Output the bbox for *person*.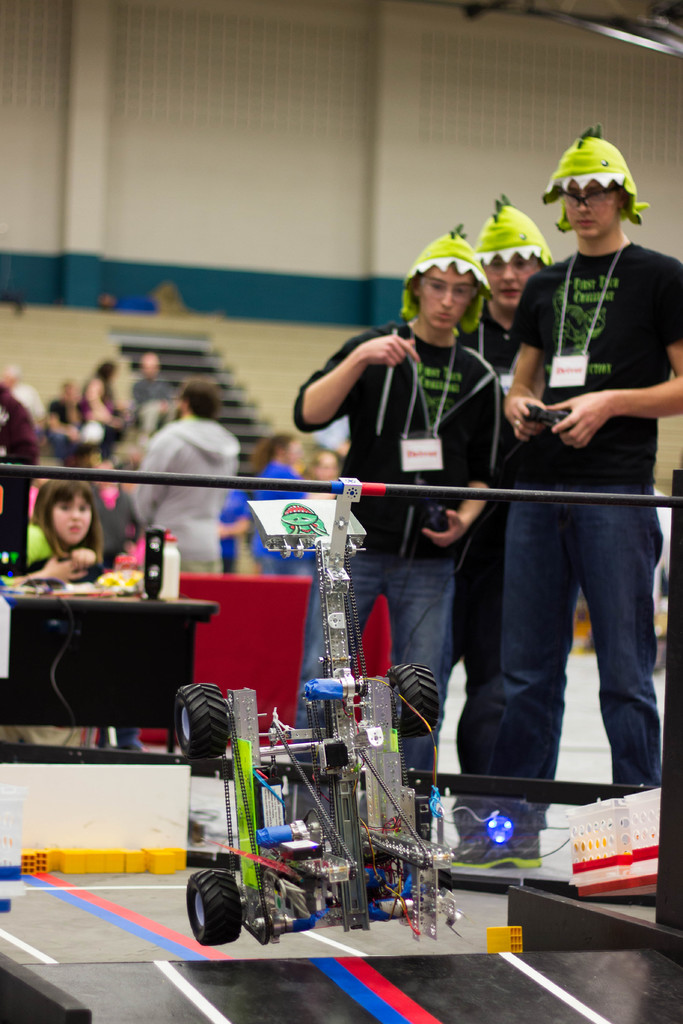
rect(299, 445, 351, 508).
